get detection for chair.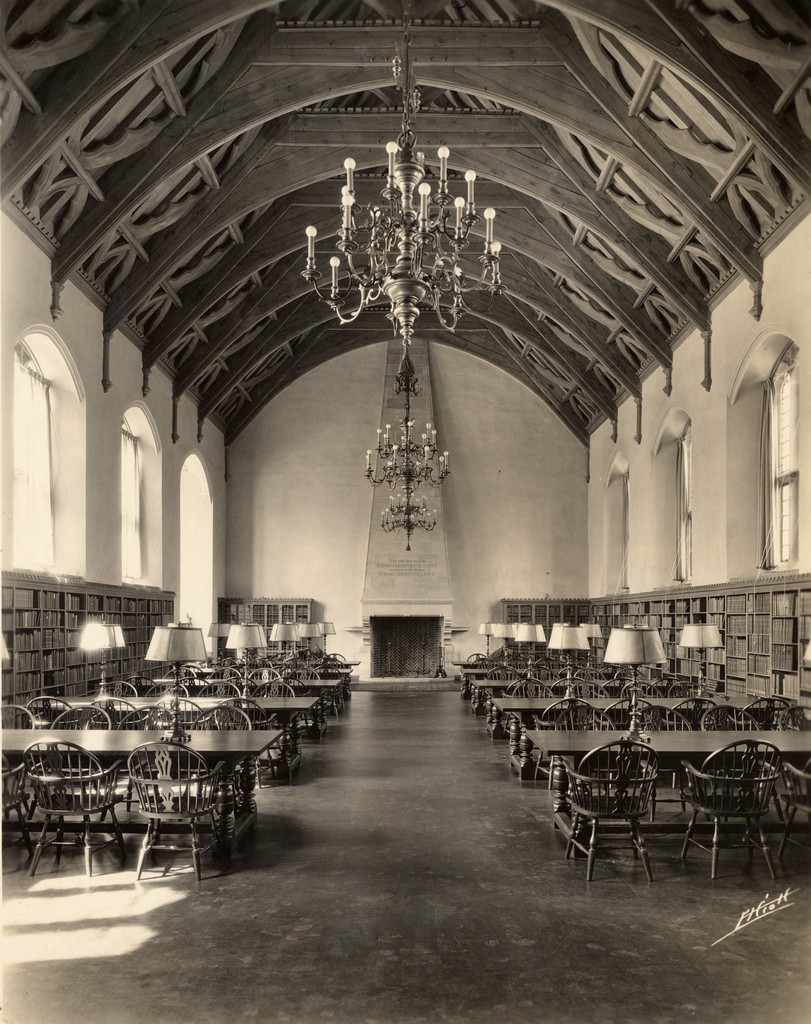
Detection: pyautogui.locateOnScreen(562, 739, 659, 881).
